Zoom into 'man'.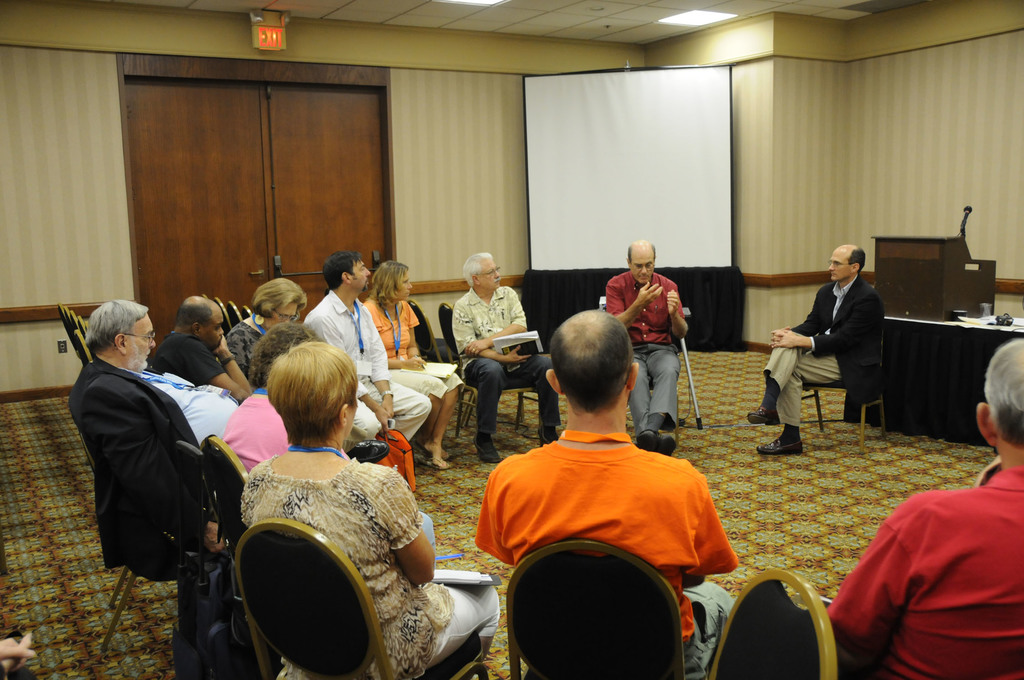
Zoom target: <box>741,241,883,457</box>.
